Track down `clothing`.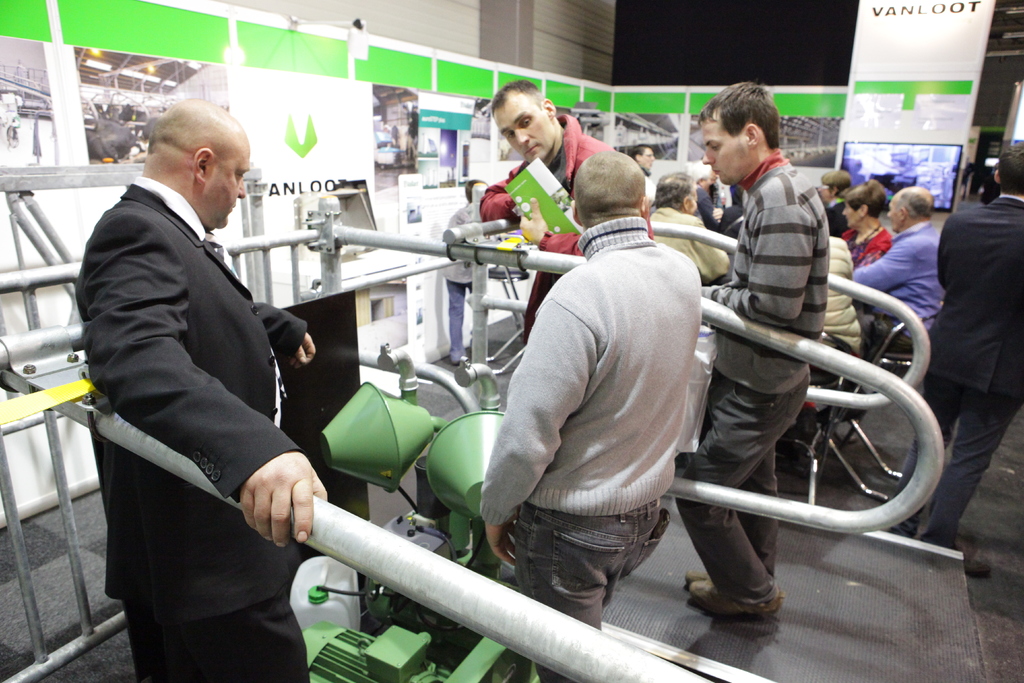
Tracked to [481,211,698,682].
